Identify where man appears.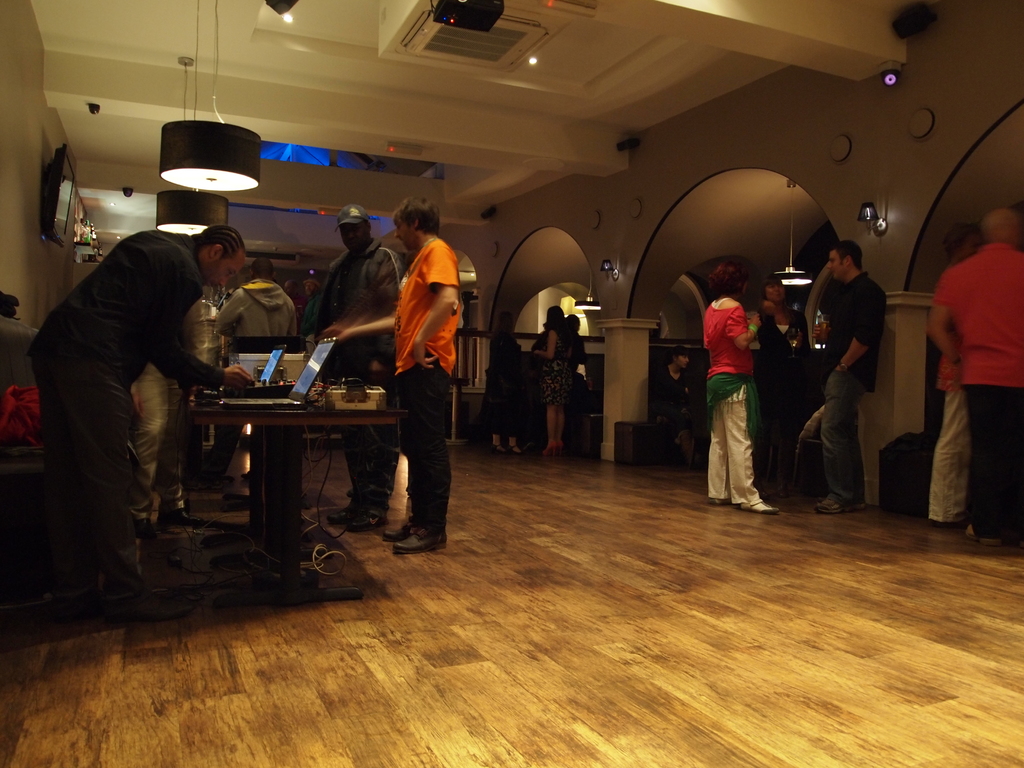
Appears at [left=302, top=195, right=408, bottom=523].
